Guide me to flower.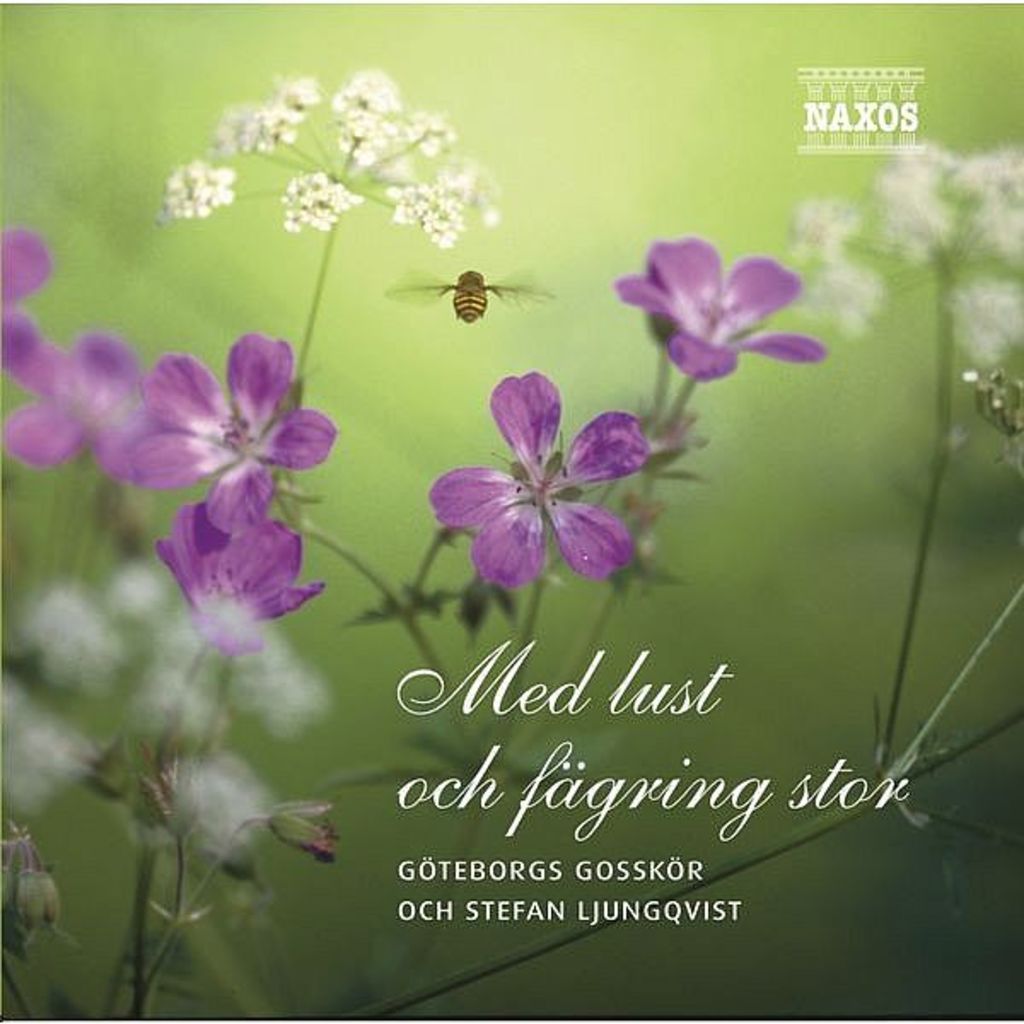
Guidance: bbox(5, 319, 152, 474).
